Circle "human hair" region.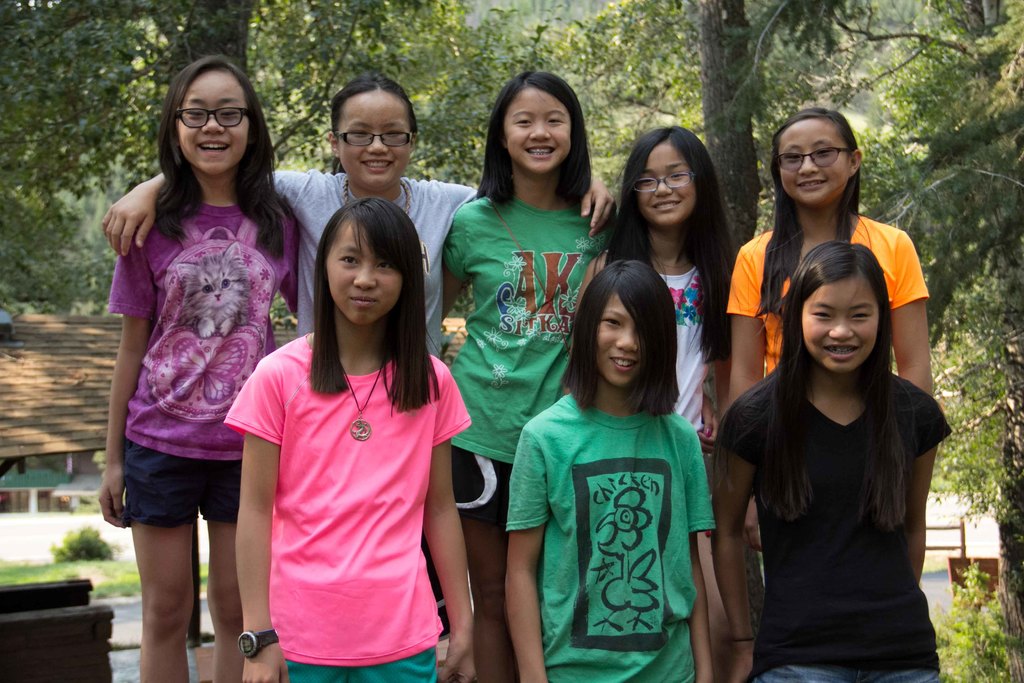
Region: (left=590, top=126, right=737, bottom=362).
